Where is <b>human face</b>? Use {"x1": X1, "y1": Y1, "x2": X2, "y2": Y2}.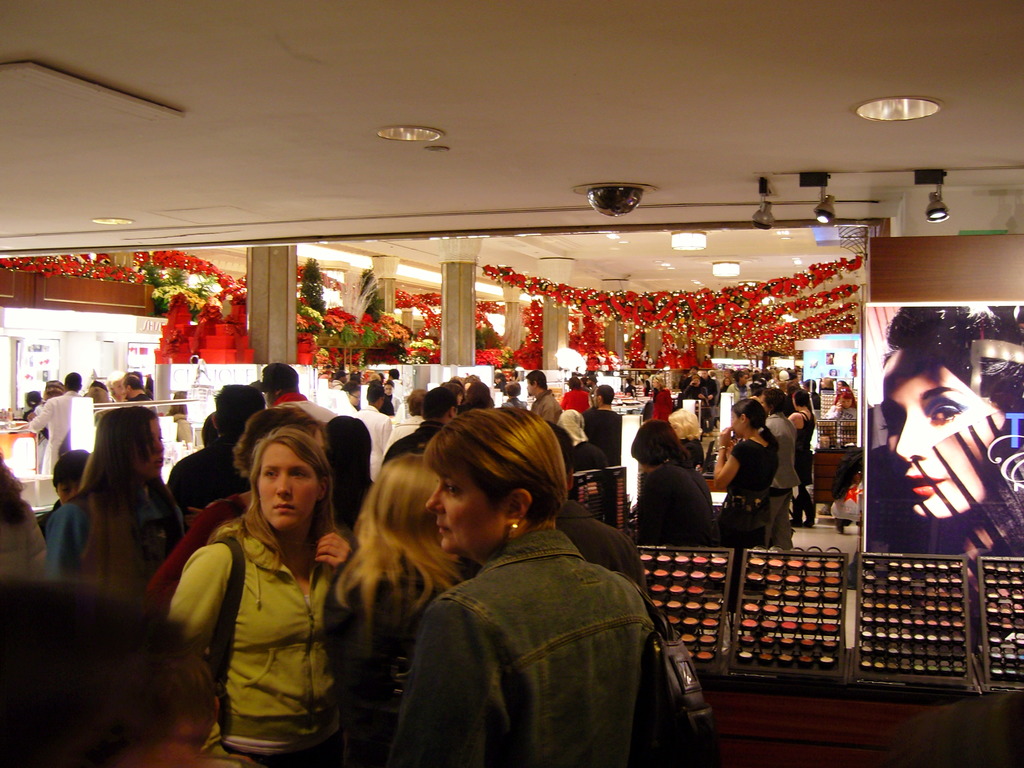
{"x1": 729, "y1": 411, "x2": 738, "y2": 437}.
